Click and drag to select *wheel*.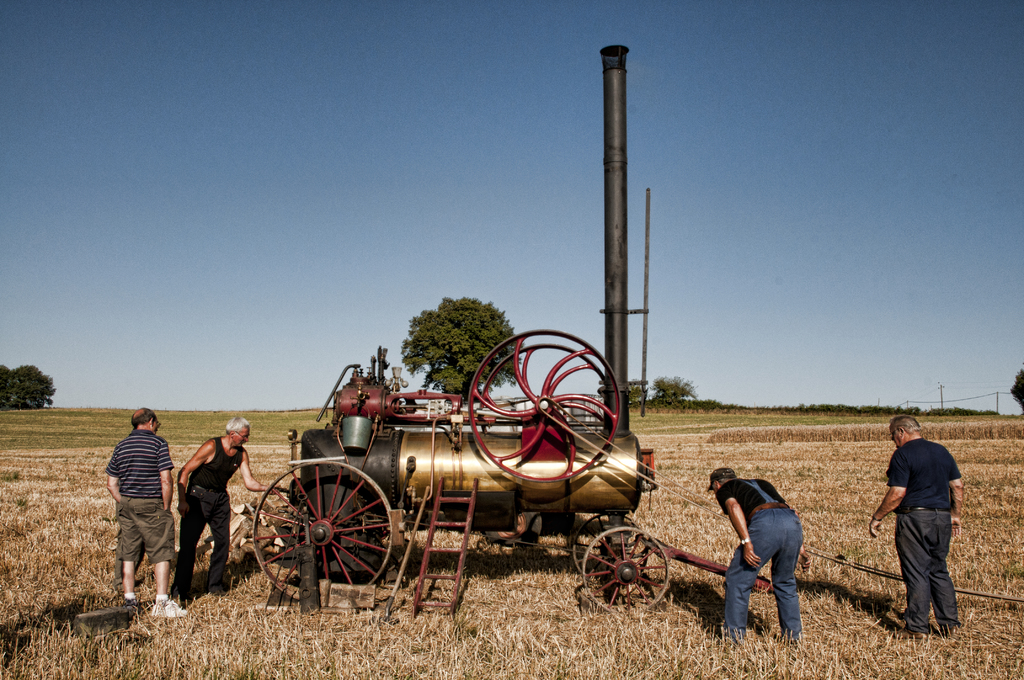
Selection: box=[572, 512, 643, 578].
